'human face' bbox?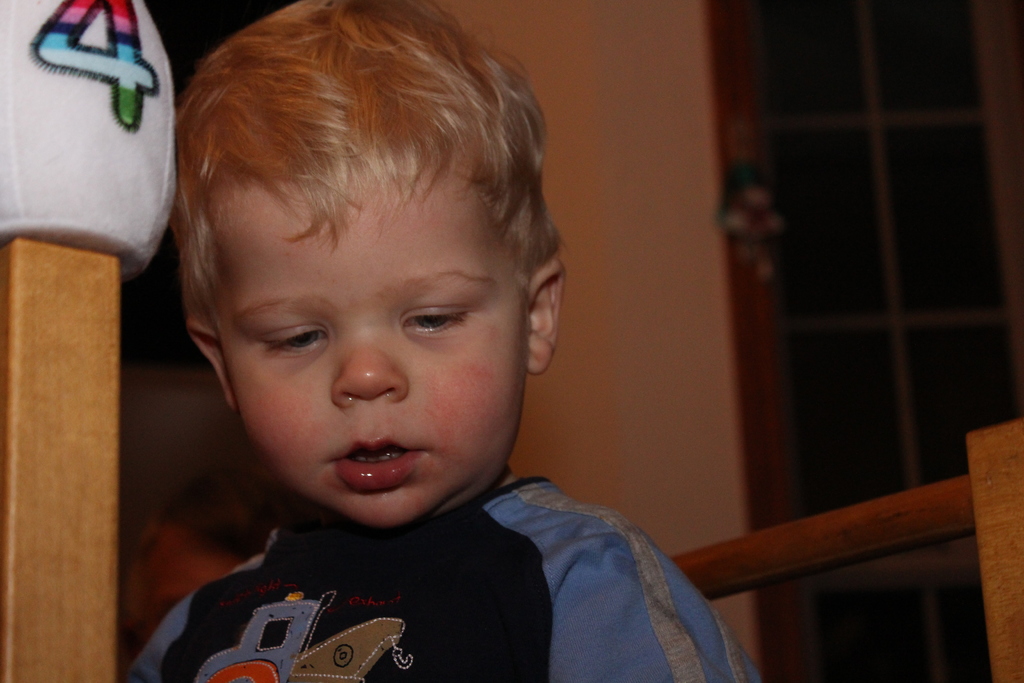
l=220, t=149, r=531, b=523
